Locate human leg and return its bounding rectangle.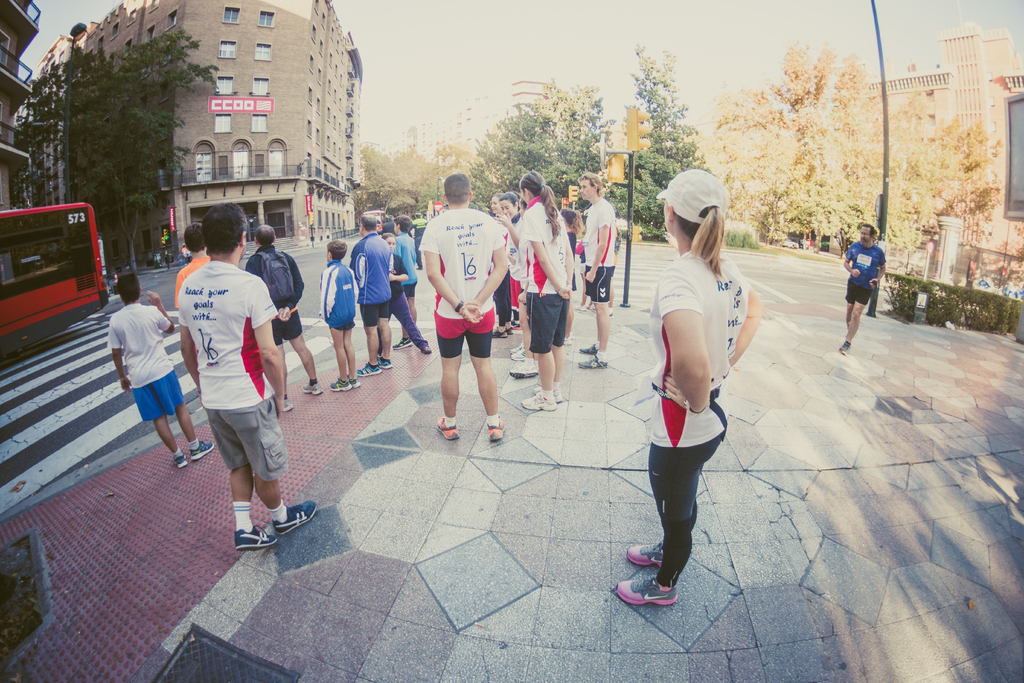
bbox(394, 286, 429, 354).
